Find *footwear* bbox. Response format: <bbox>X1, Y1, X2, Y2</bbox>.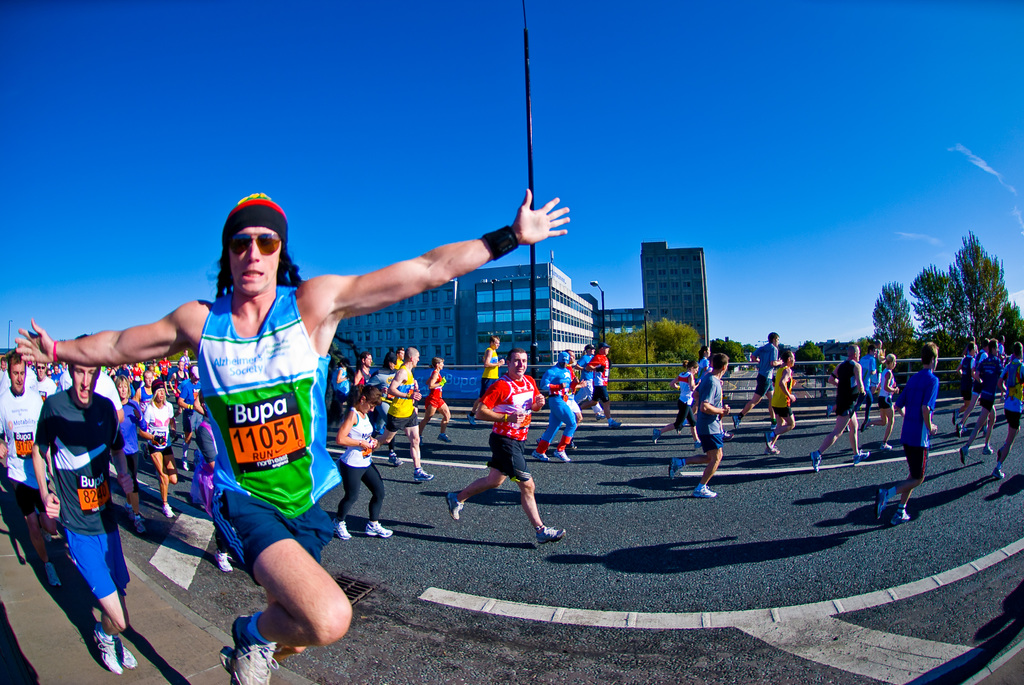
<bbox>605, 418, 620, 428</bbox>.
